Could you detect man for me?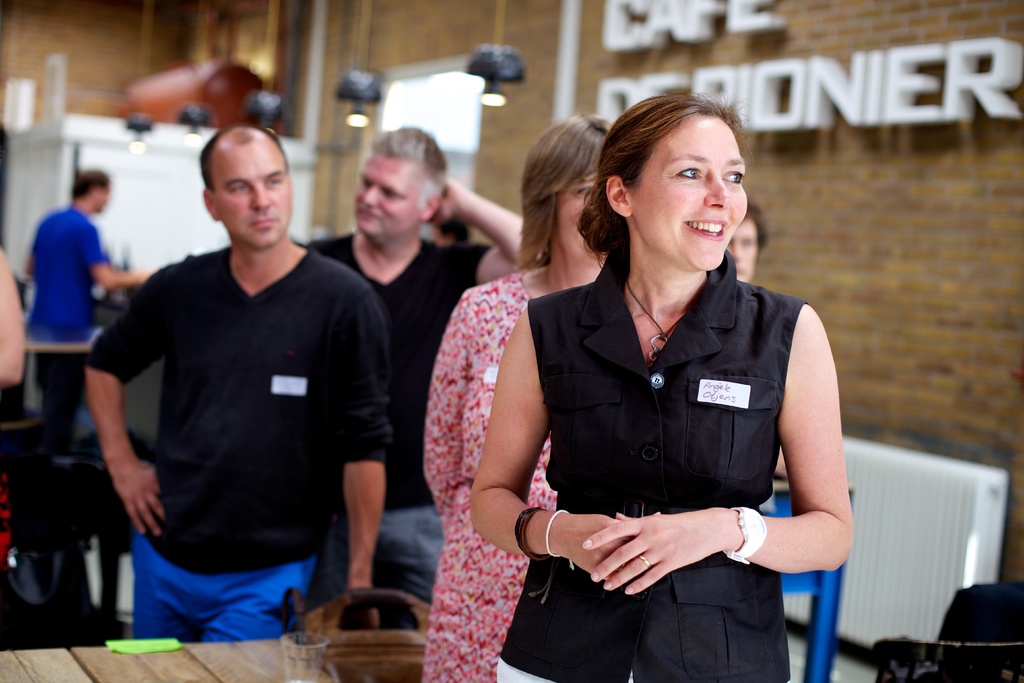
Detection result: (22,165,161,452).
